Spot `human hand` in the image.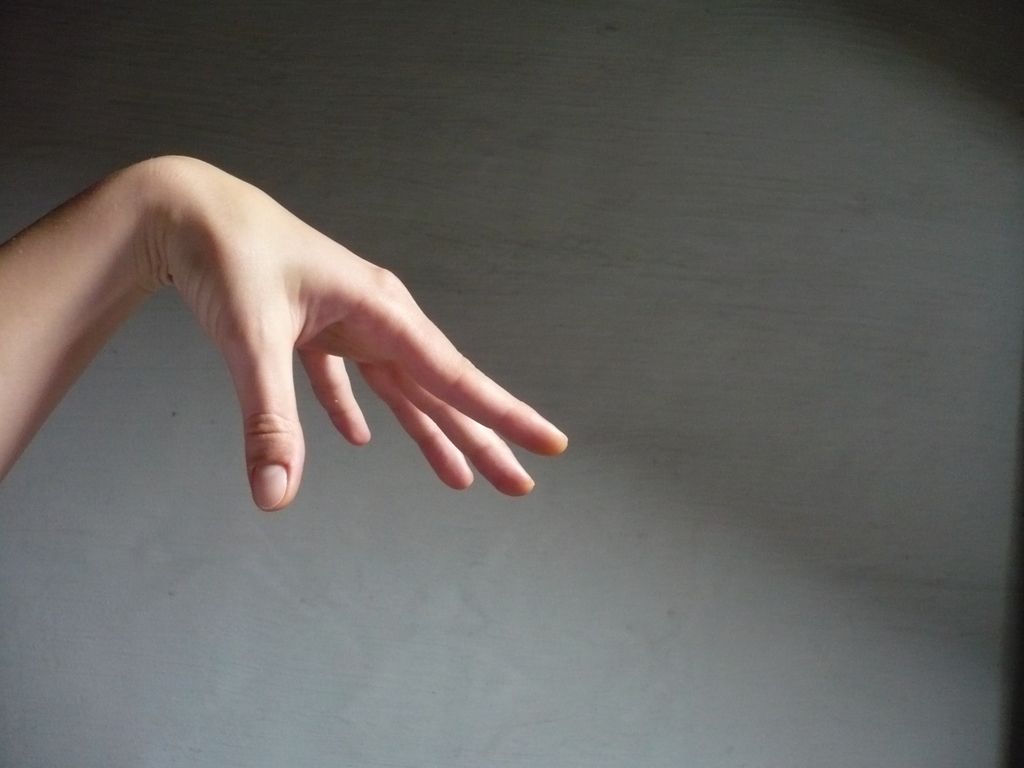
`human hand` found at 128/146/574/515.
